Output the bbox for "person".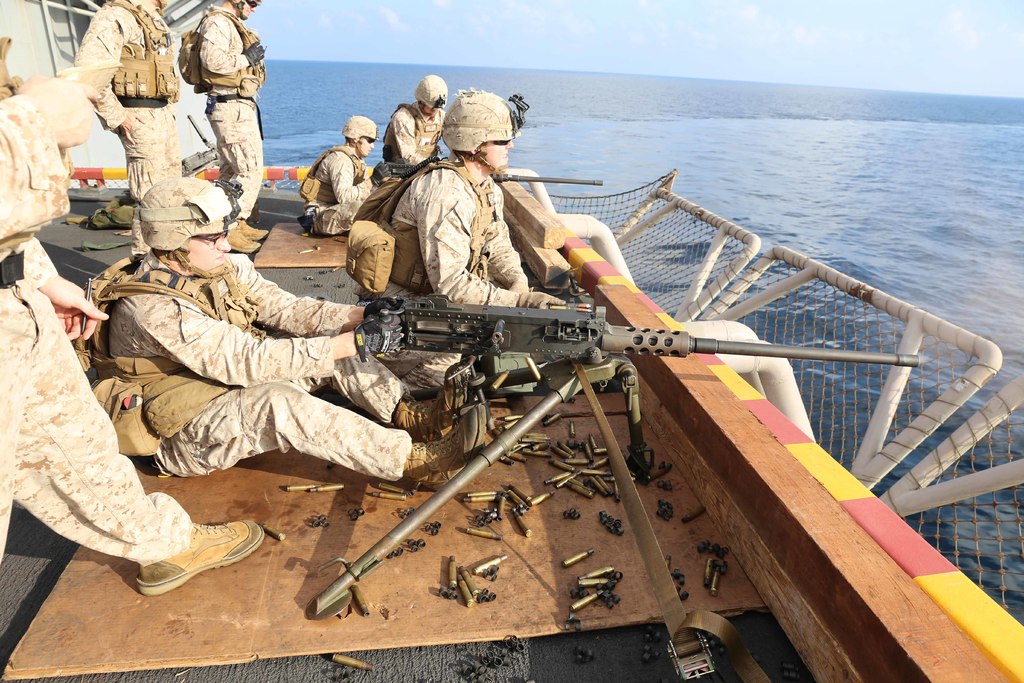
<box>166,0,280,257</box>.
